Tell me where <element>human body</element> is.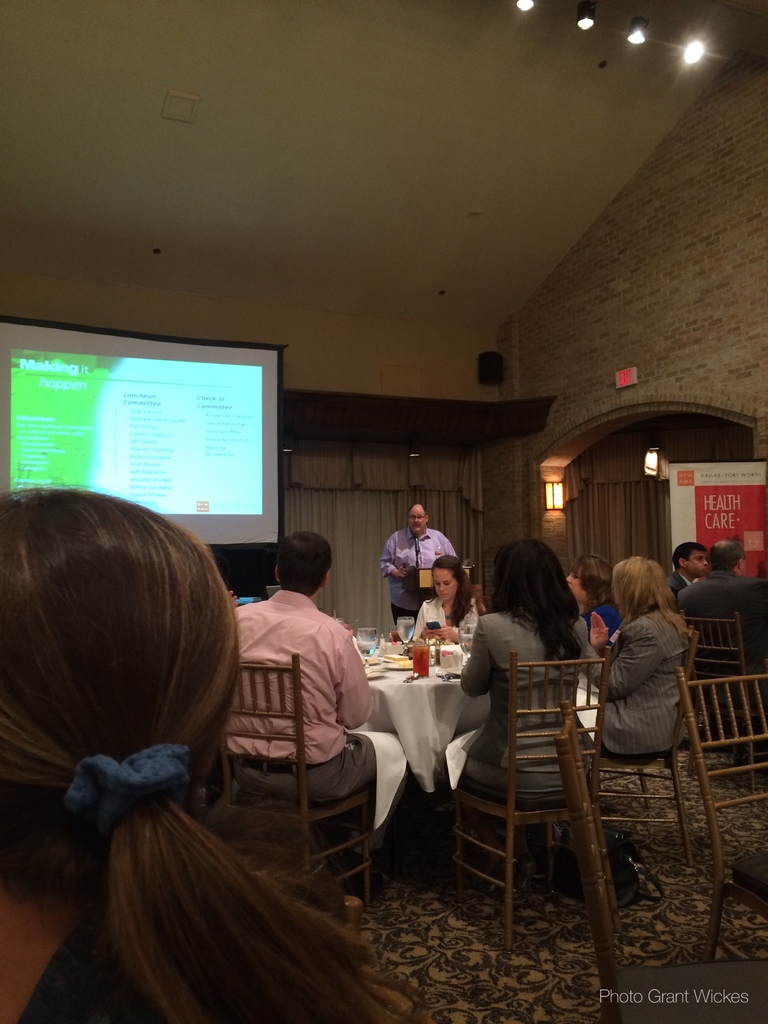
<element>human body</element> is at <box>382,525,461,616</box>.
